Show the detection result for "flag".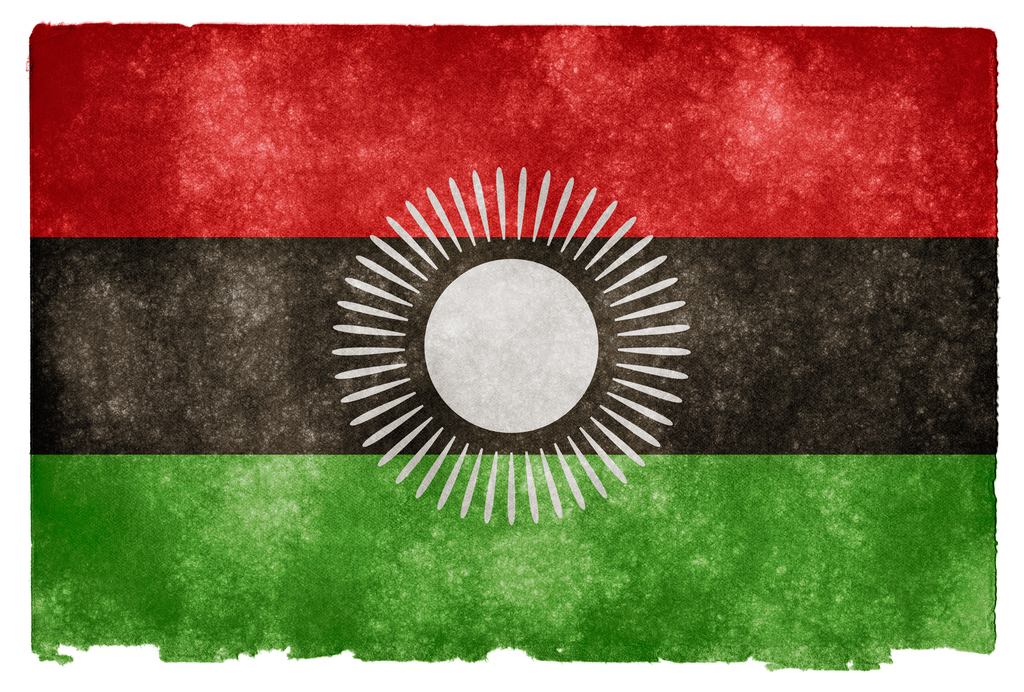
(99, 40, 994, 651).
